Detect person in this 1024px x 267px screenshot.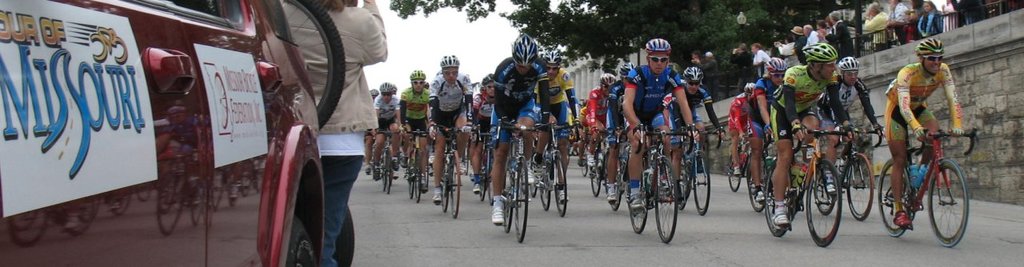
Detection: <bbox>798, 12, 817, 45</bbox>.
